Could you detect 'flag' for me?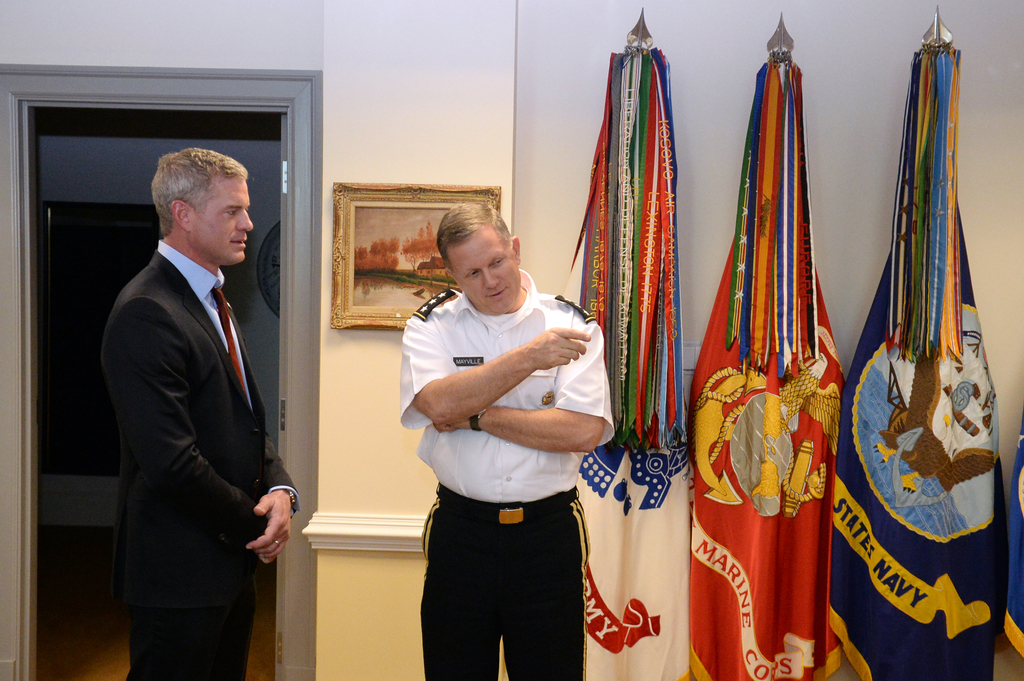
Detection result: (564, 42, 701, 511).
